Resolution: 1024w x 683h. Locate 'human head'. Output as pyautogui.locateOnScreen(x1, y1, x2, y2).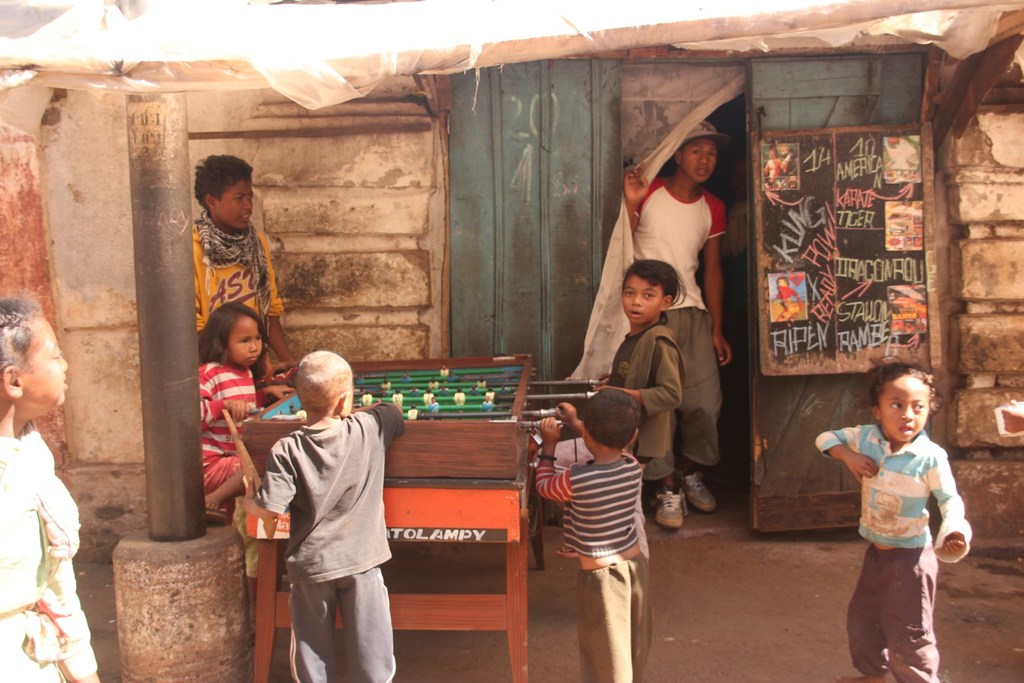
pyautogui.locateOnScreen(621, 257, 682, 325).
